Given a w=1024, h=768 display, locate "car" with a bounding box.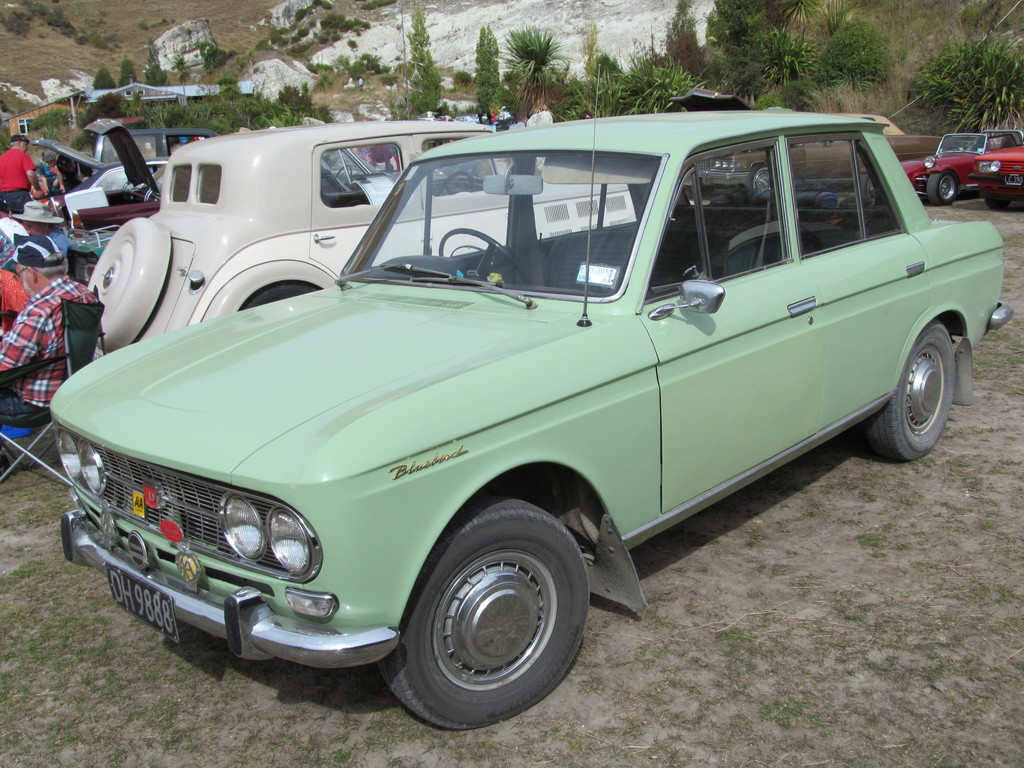
Located: 59,122,449,246.
